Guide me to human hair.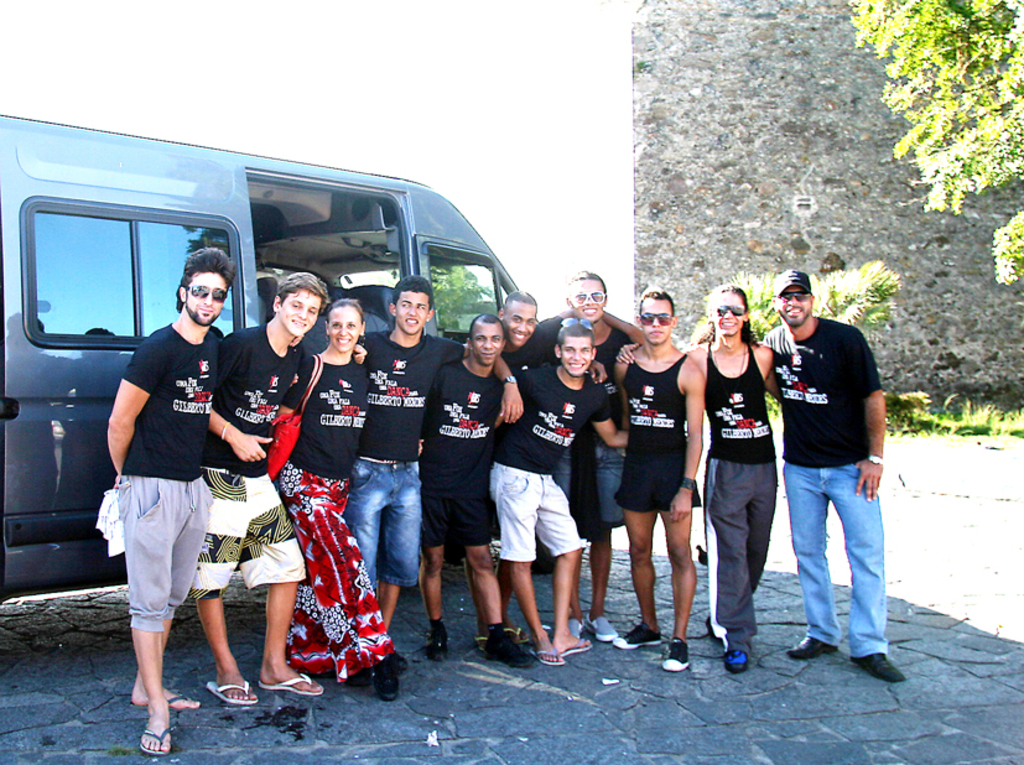
Guidance: box(633, 288, 676, 314).
